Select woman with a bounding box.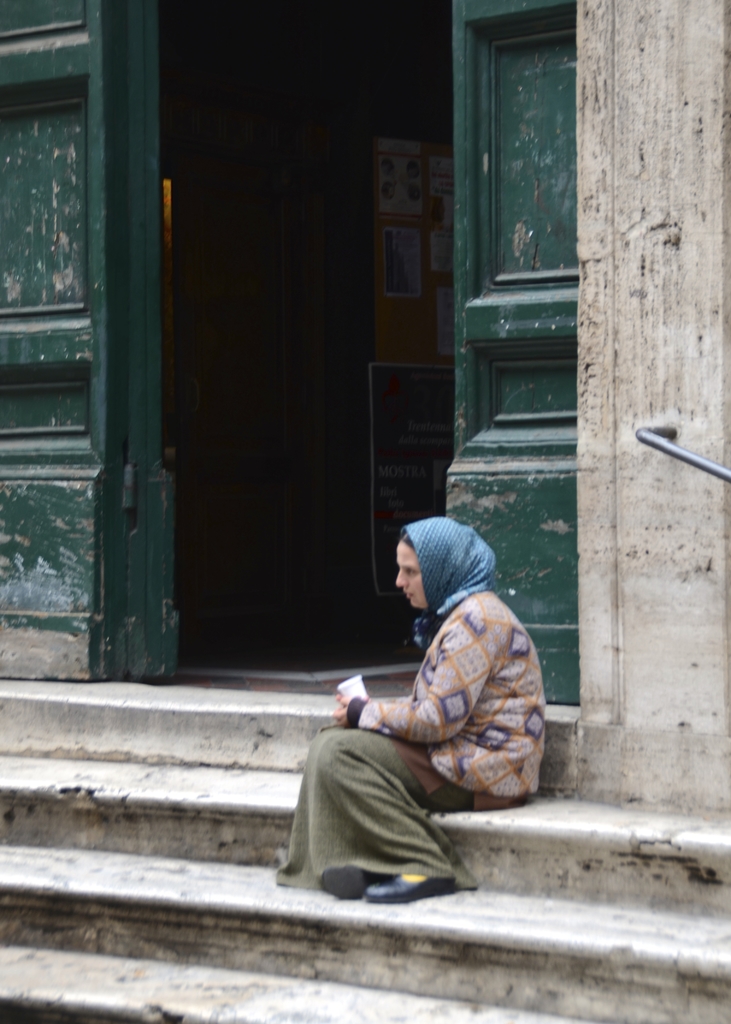
l=282, t=519, r=541, b=902.
